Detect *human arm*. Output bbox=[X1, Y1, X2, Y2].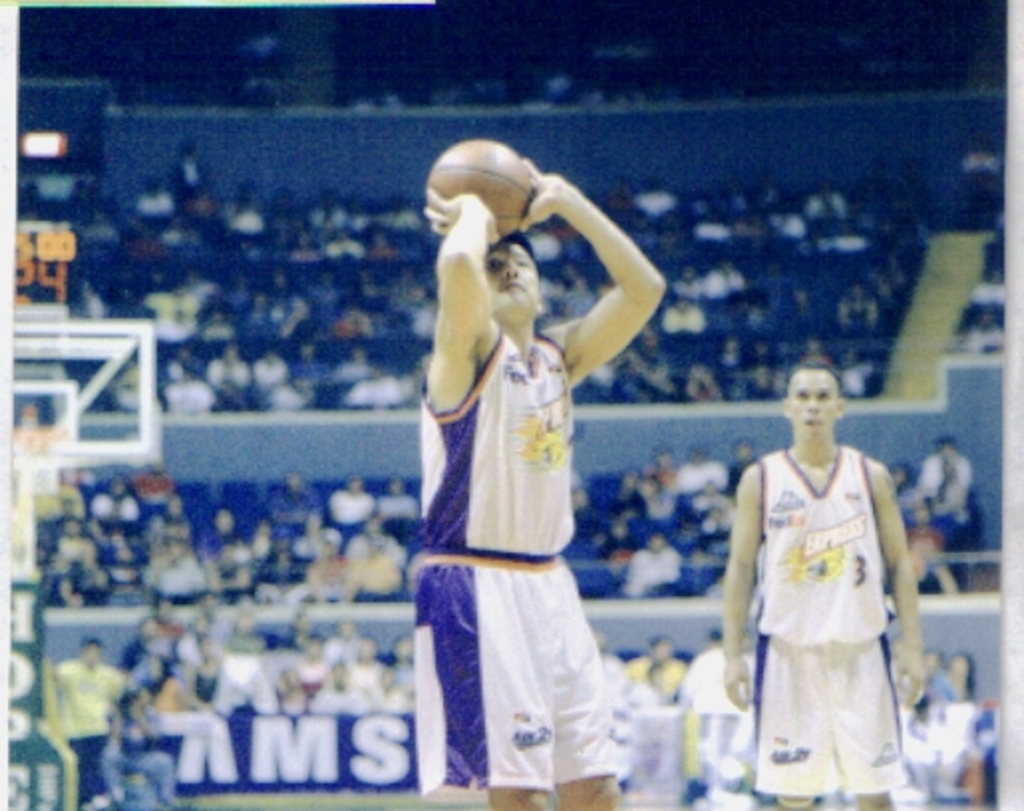
bbox=[523, 171, 678, 411].
